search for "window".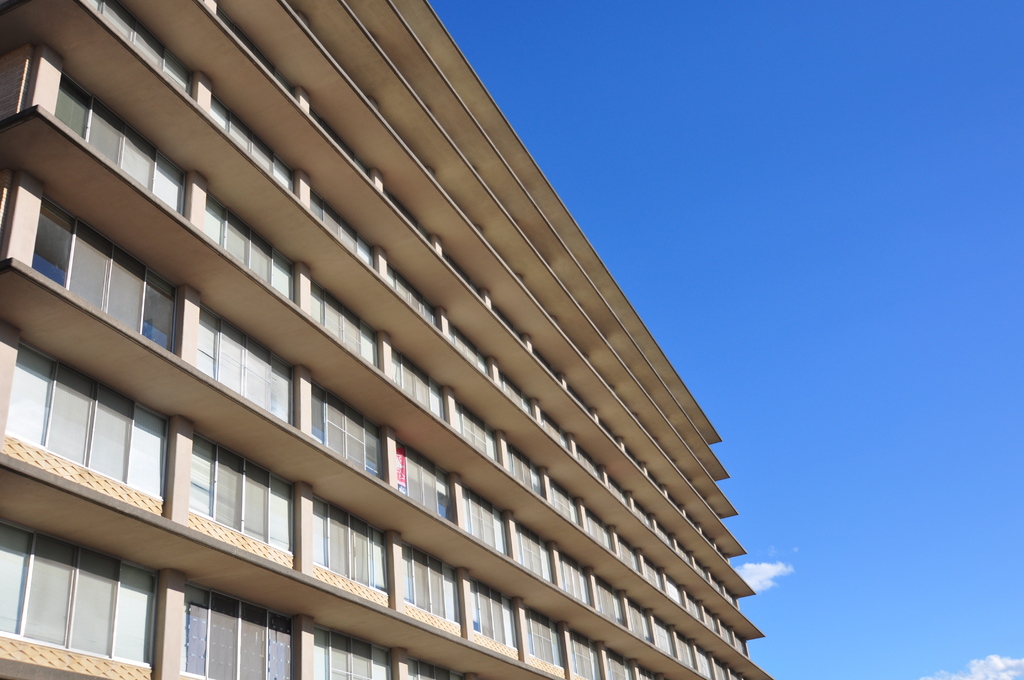
Found at l=11, t=344, r=172, b=498.
